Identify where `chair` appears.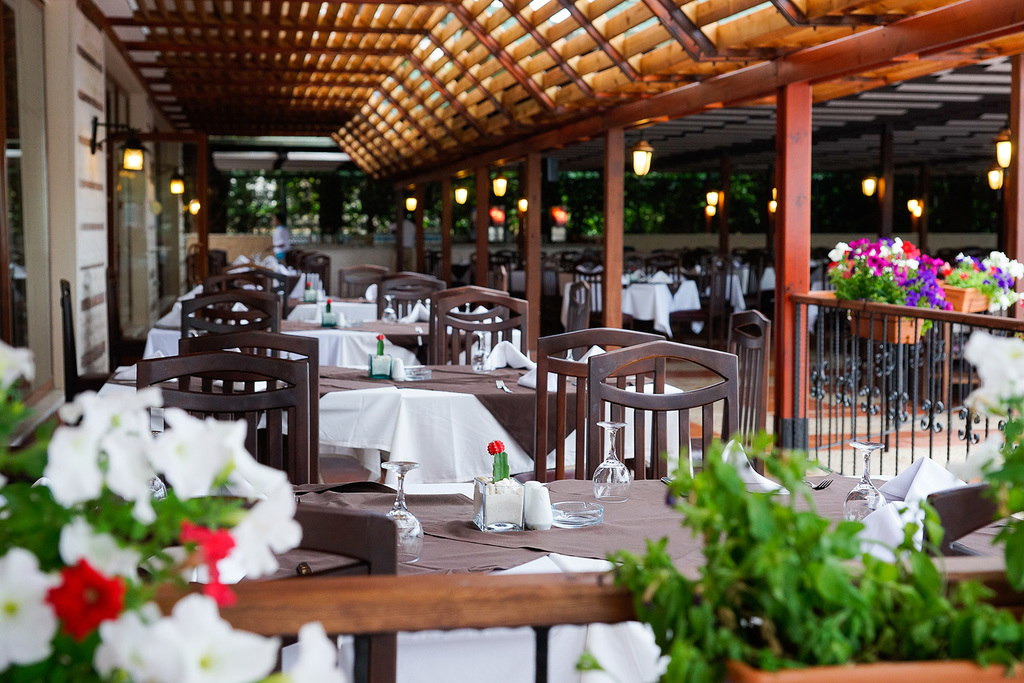
Appears at 58 278 105 425.
